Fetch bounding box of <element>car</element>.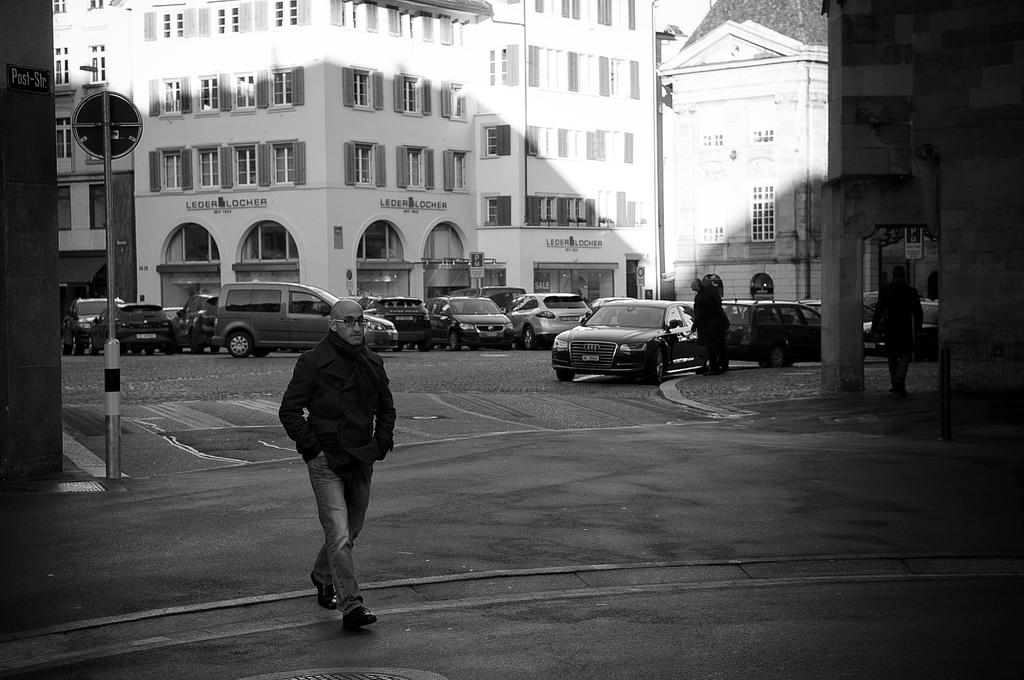
Bbox: x1=56 y1=286 x2=127 y2=360.
